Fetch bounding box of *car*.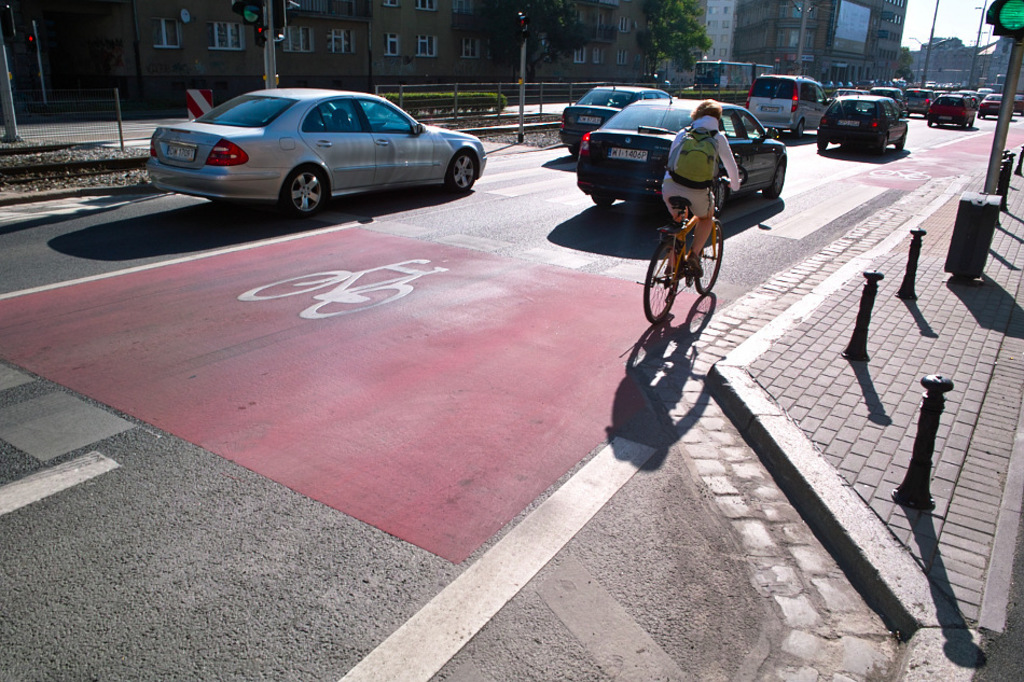
Bbox: region(875, 87, 901, 107).
